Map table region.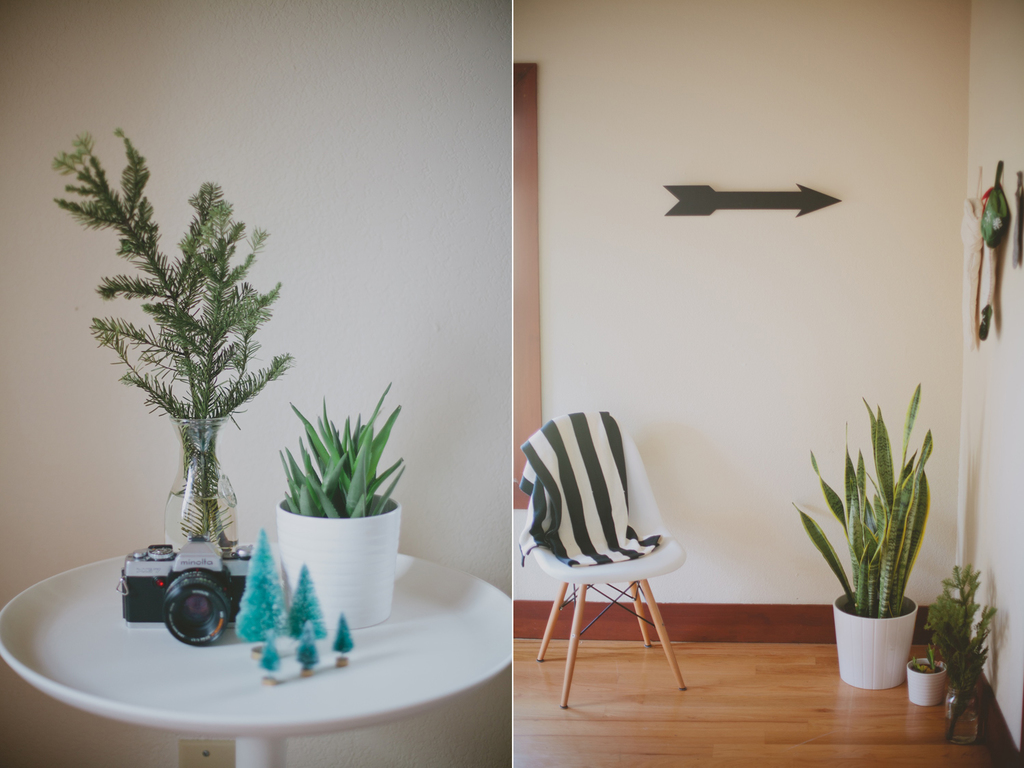
Mapped to (0, 544, 513, 767).
